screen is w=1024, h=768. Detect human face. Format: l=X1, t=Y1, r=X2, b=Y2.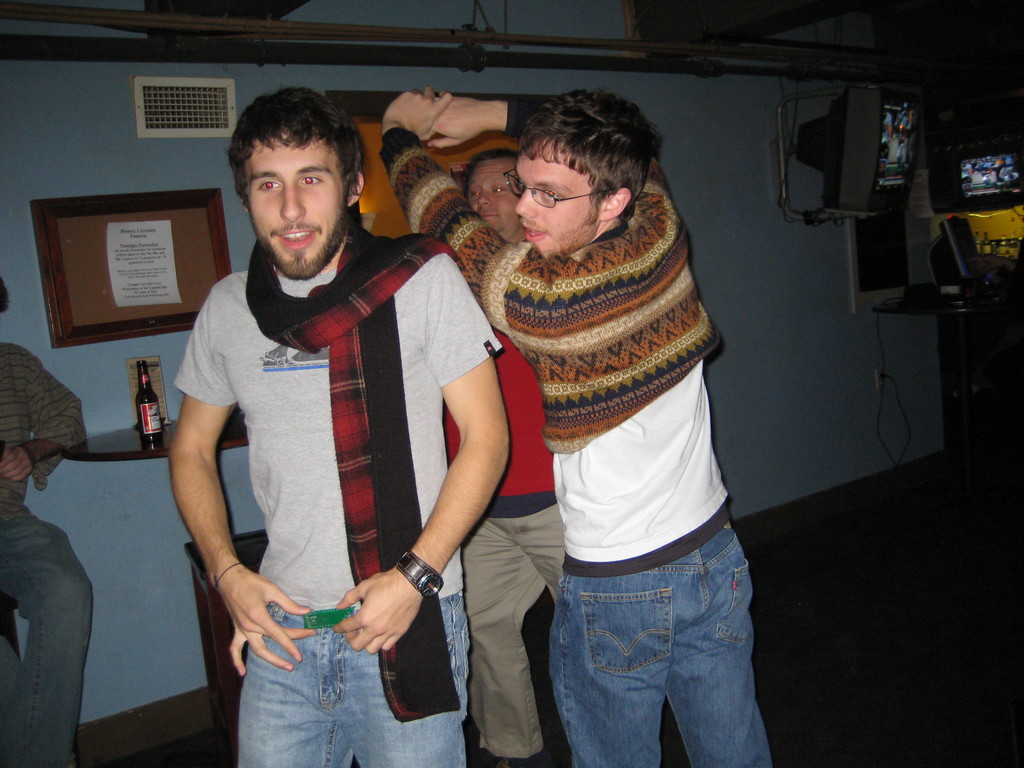
l=249, t=137, r=339, b=265.
